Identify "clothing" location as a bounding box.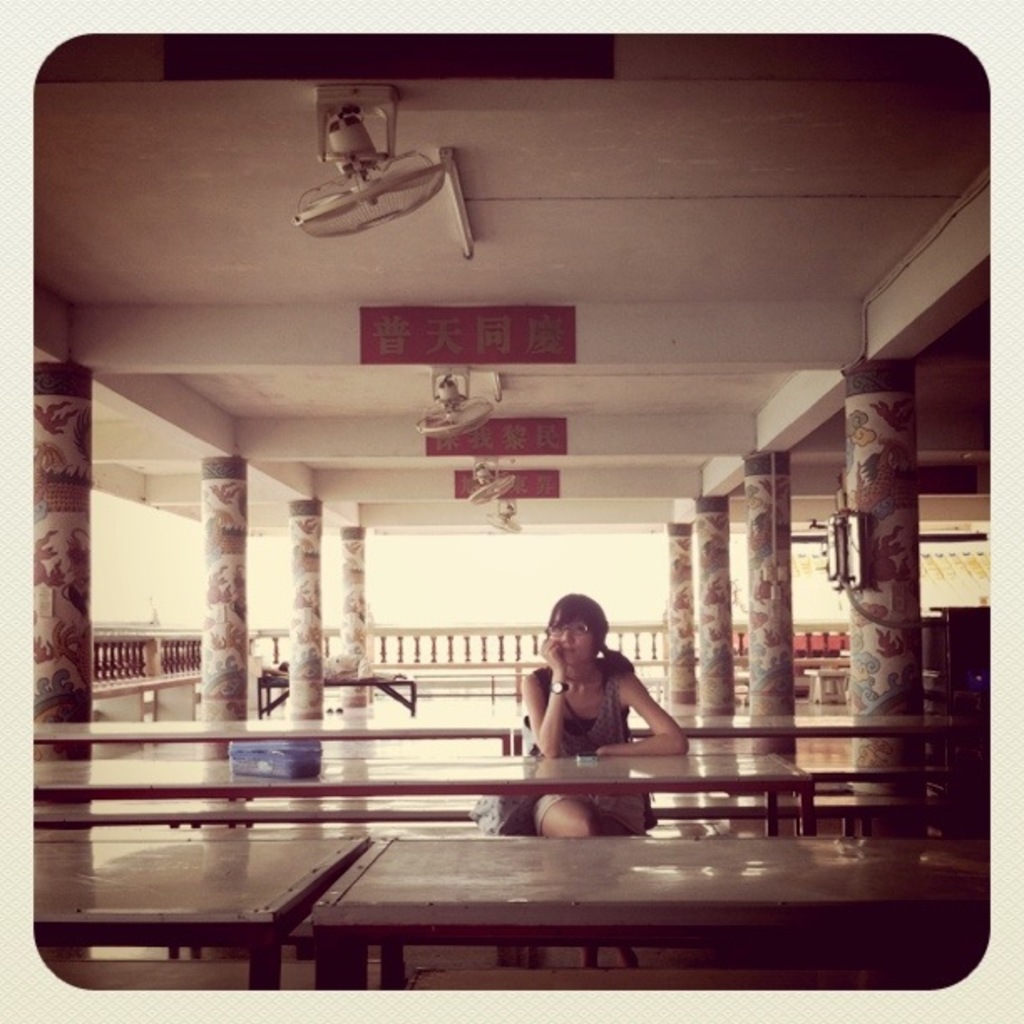
[left=475, top=653, right=659, bottom=852].
